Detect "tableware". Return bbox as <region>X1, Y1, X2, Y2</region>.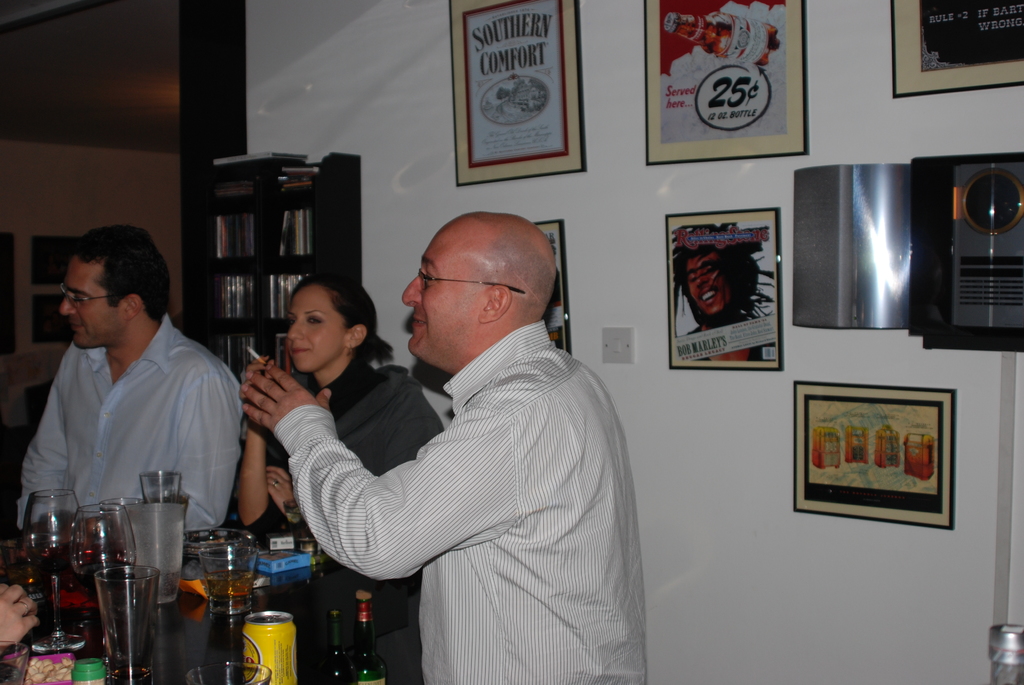
<region>175, 544, 255, 626</region>.
